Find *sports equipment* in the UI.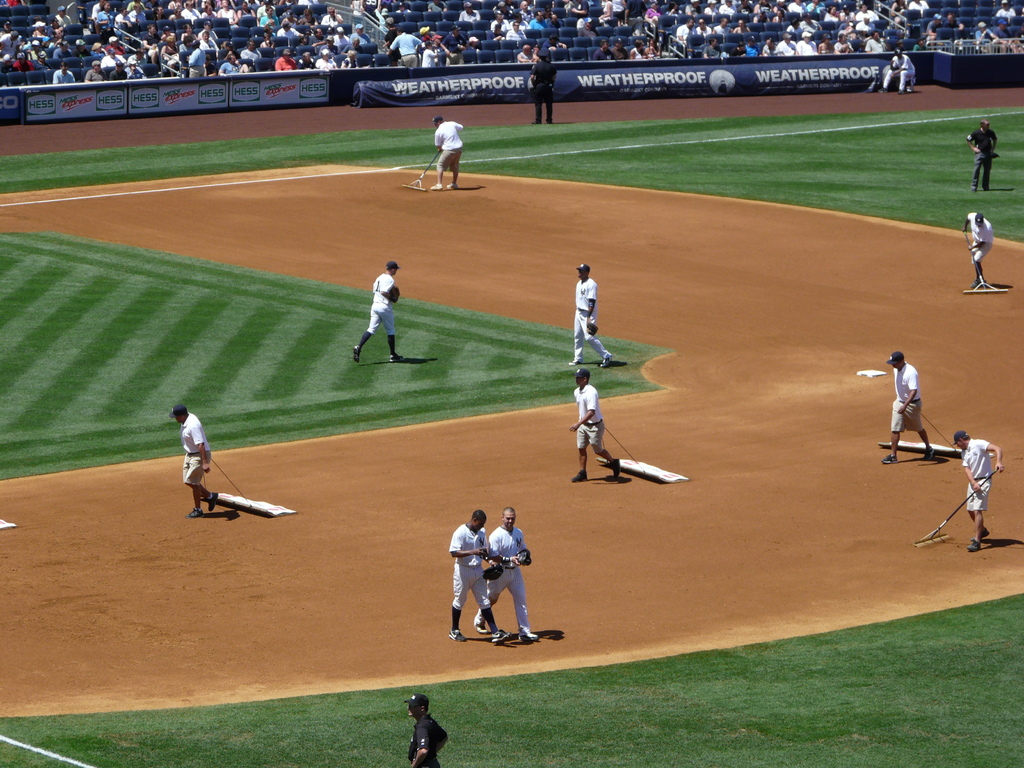
UI element at (x1=388, y1=282, x2=405, y2=300).
